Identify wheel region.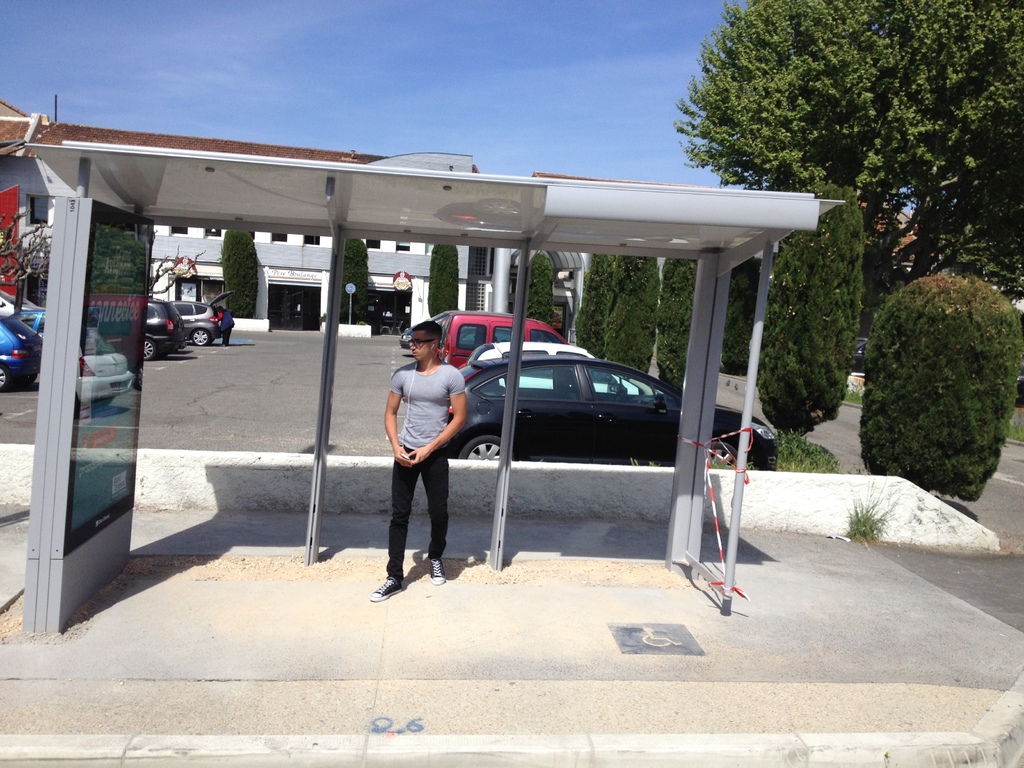
Region: x1=711, y1=442, x2=747, y2=475.
